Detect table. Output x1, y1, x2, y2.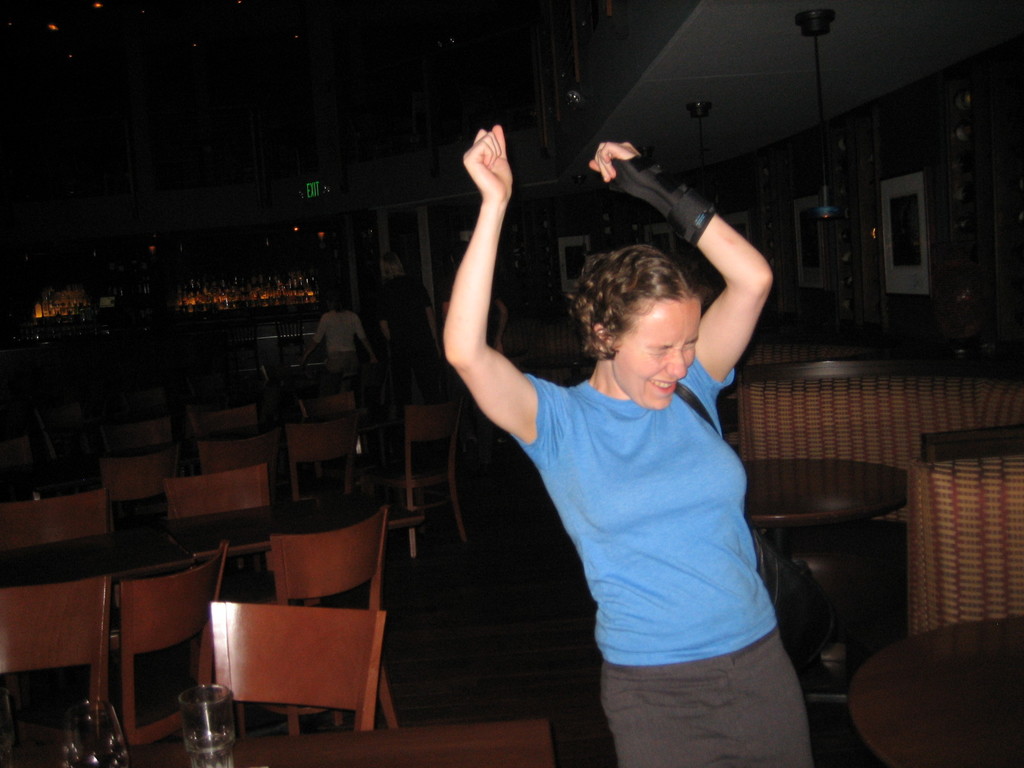
130, 714, 549, 767.
